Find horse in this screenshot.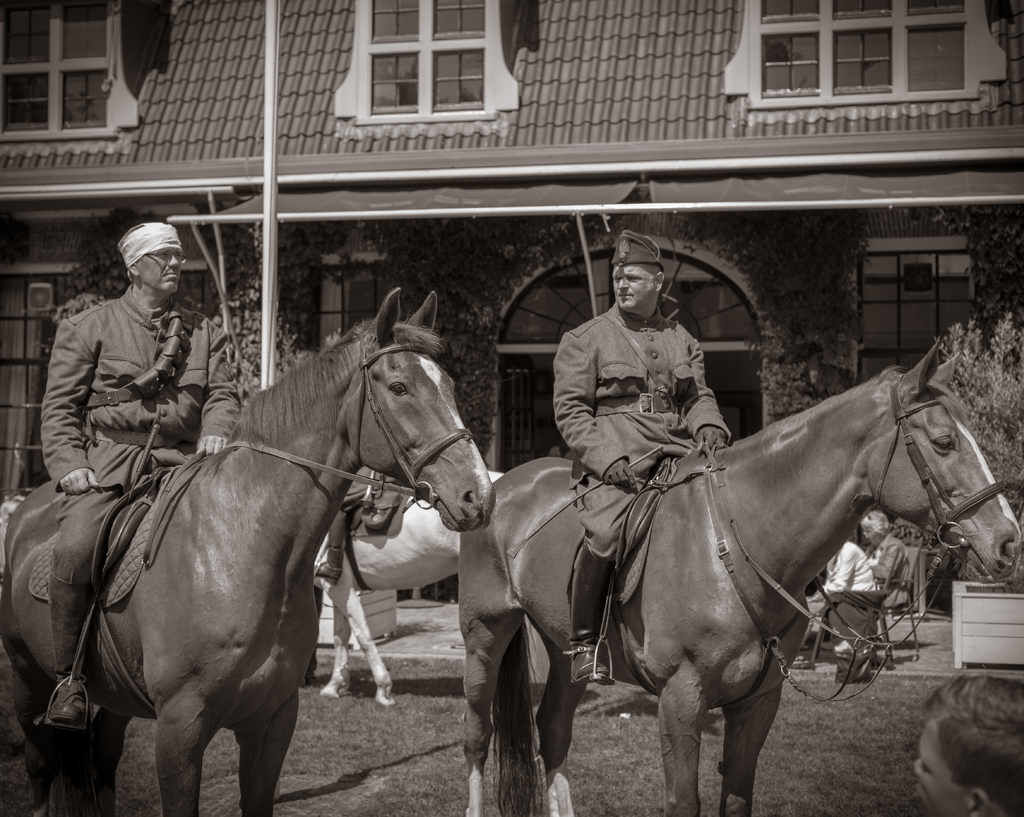
The bounding box for horse is bbox=[1, 285, 499, 816].
